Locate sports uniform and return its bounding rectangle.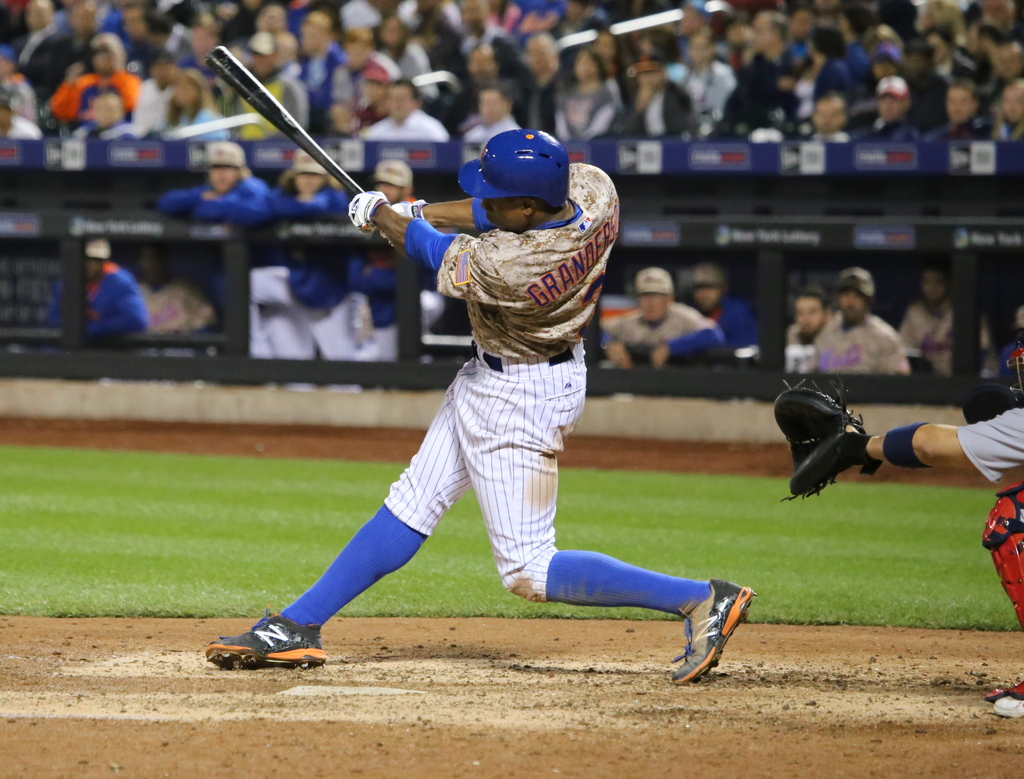
(787, 294, 835, 341).
